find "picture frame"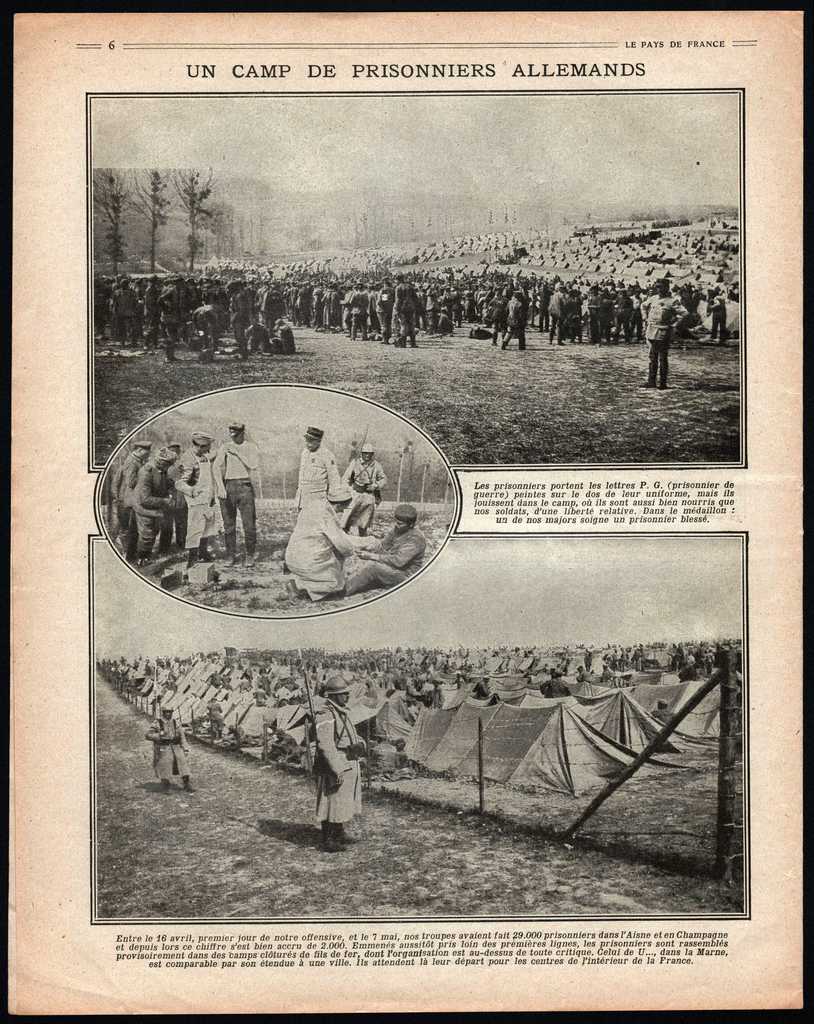
rect(25, 0, 813, 984)
